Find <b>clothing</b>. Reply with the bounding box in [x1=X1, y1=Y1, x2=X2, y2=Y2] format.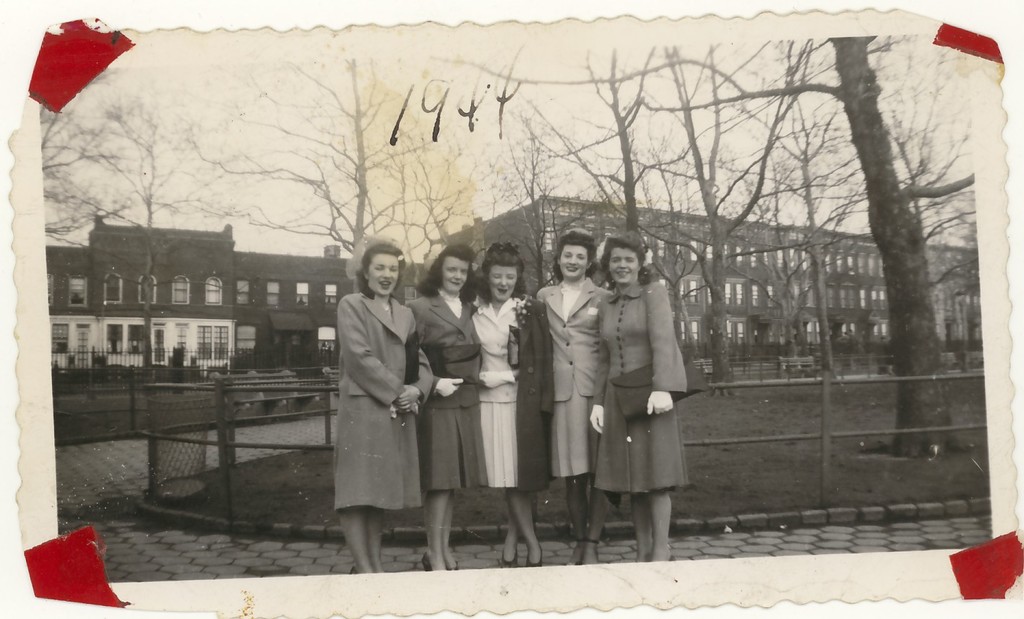
[x1=406, y1=287, x2=490, y2=492].
